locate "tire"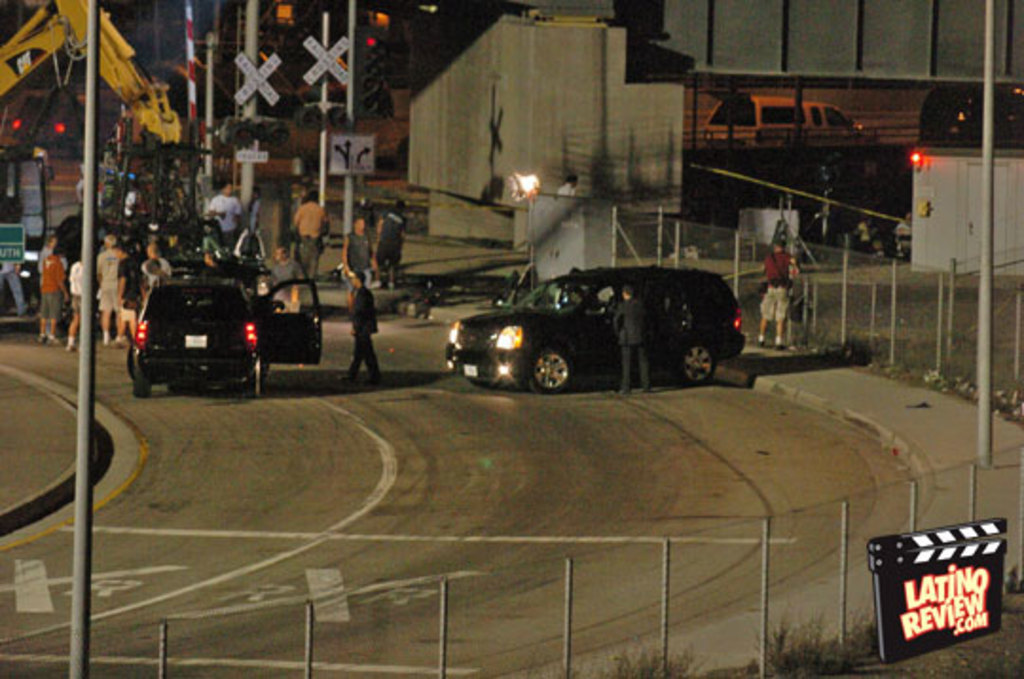
[243, 364, 262, 398]
